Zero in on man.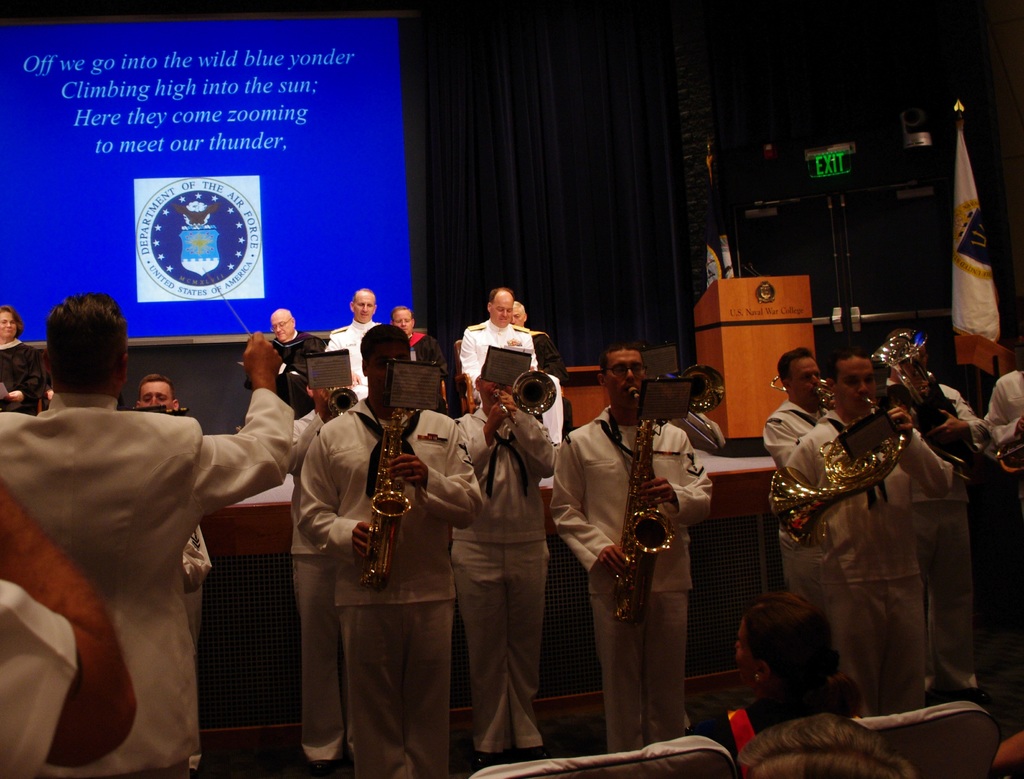
Zeroed in: (x1=142, y1=373, x2=216, y2=642).
